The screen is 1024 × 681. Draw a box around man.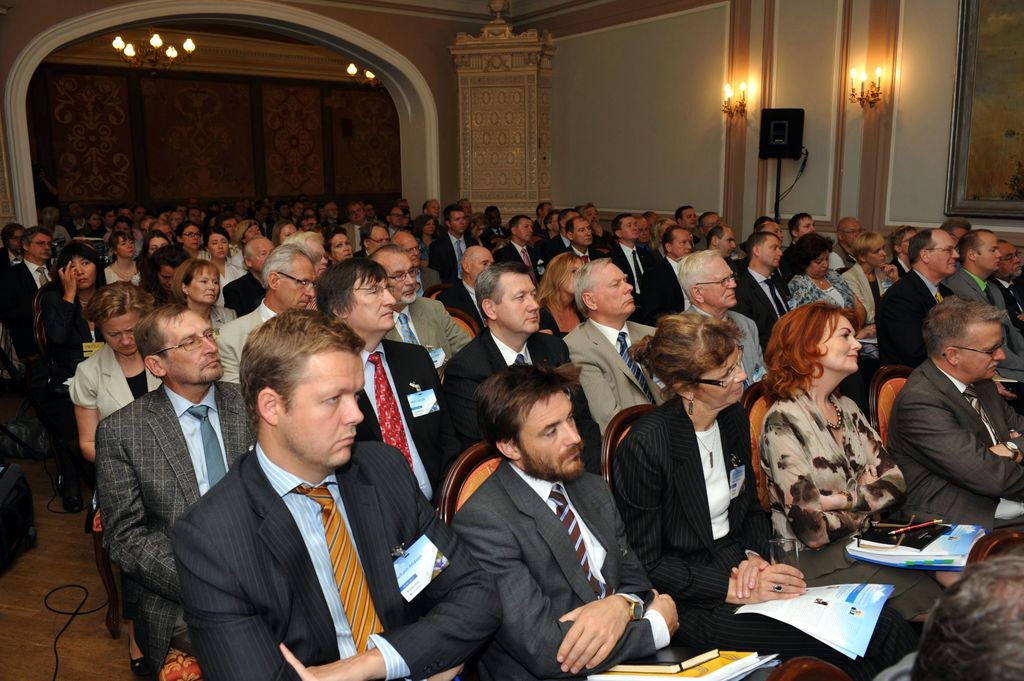
543,210,598,265.
